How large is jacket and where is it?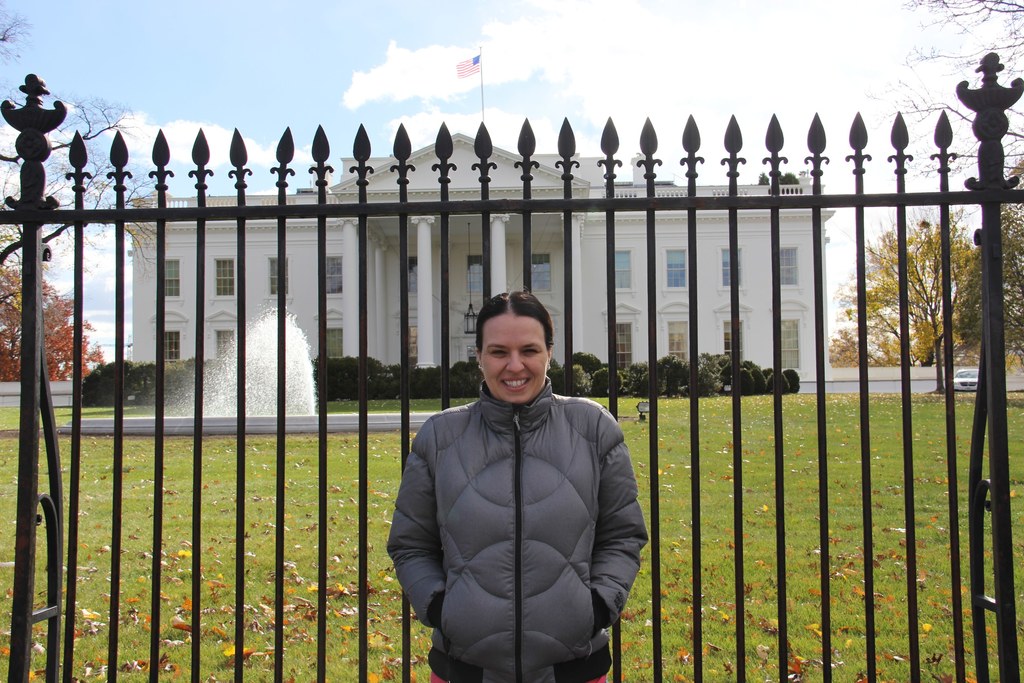
Bounding box: select_region(390, 334, 646, 670).
